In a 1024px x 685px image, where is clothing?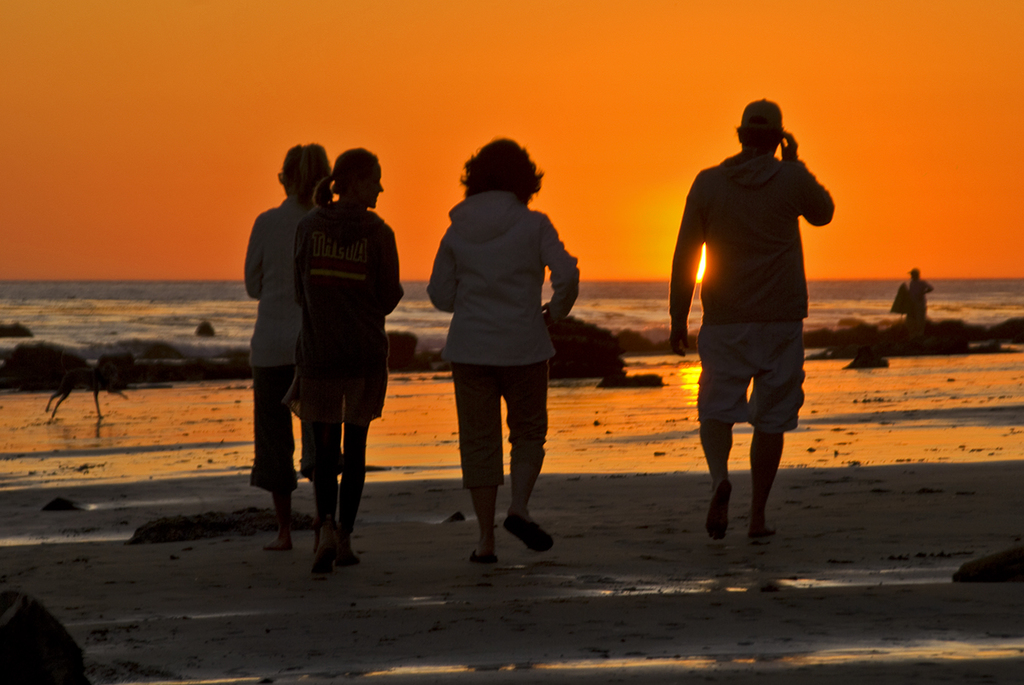
select_region(416, 183, 589, 497).
